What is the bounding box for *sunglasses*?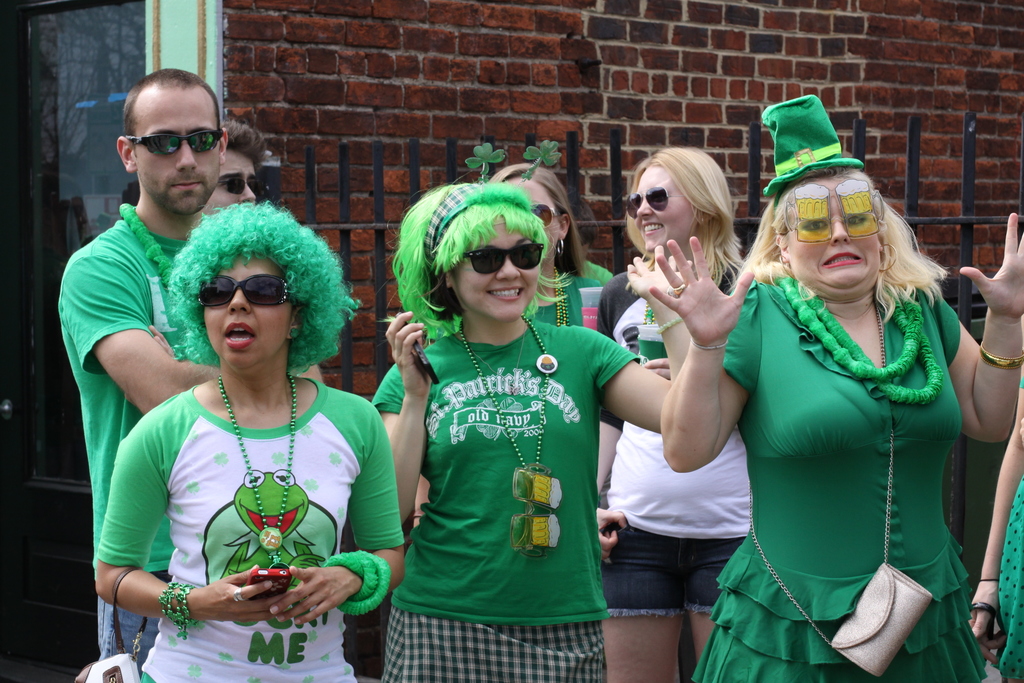
198 274 289 314.
